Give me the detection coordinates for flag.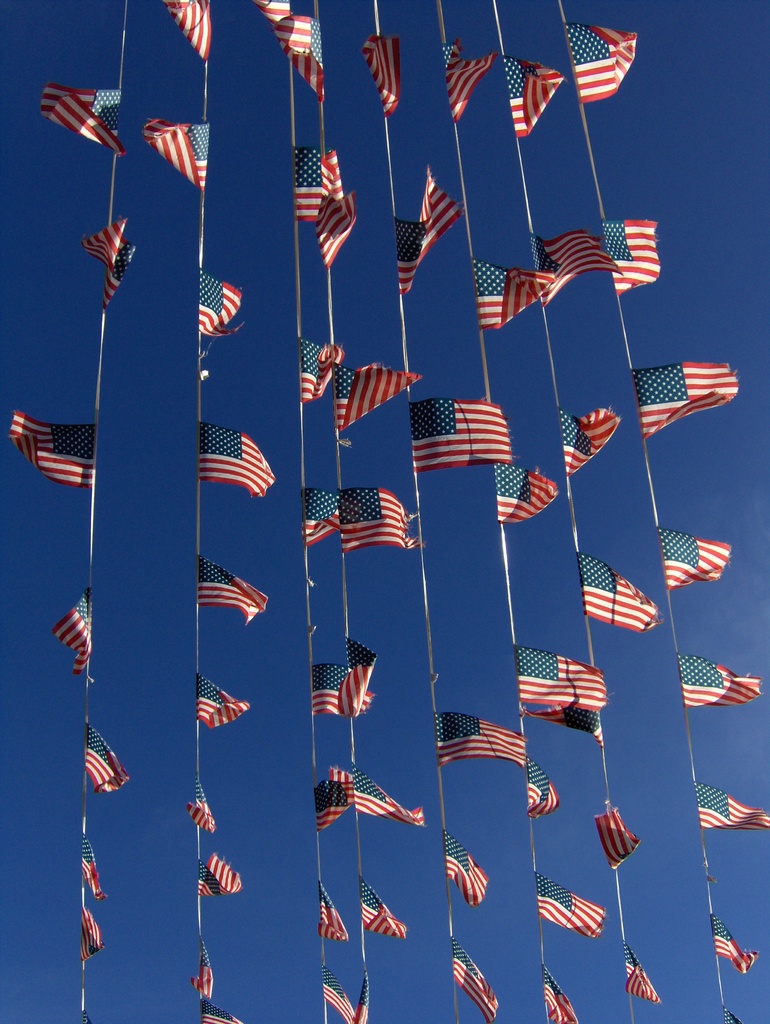
[left=308, top=477, right=355, bottom=550].
